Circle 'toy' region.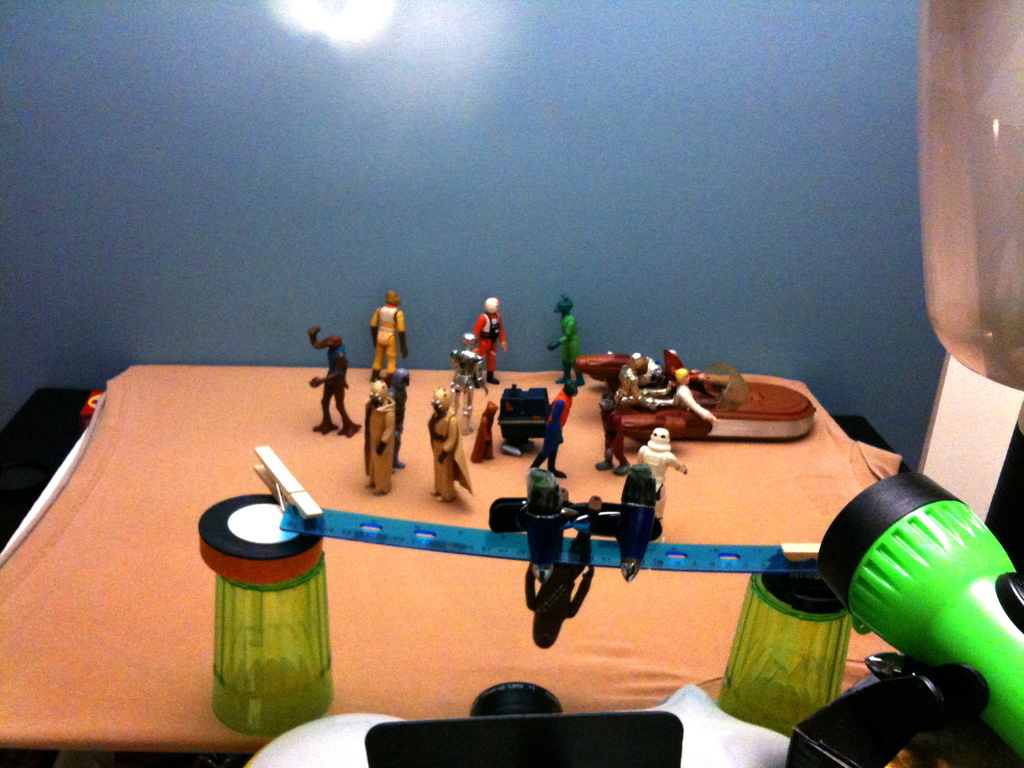
Region: [497,385,550,455].
